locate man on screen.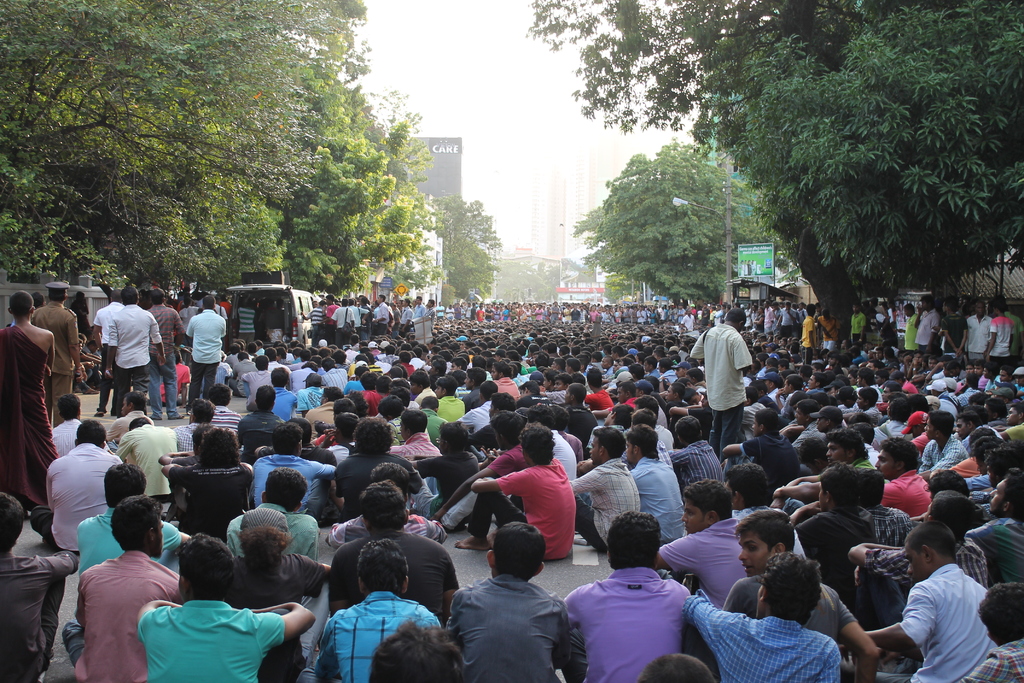
On screen at left=564, top=509, right=693, bottom=682.
